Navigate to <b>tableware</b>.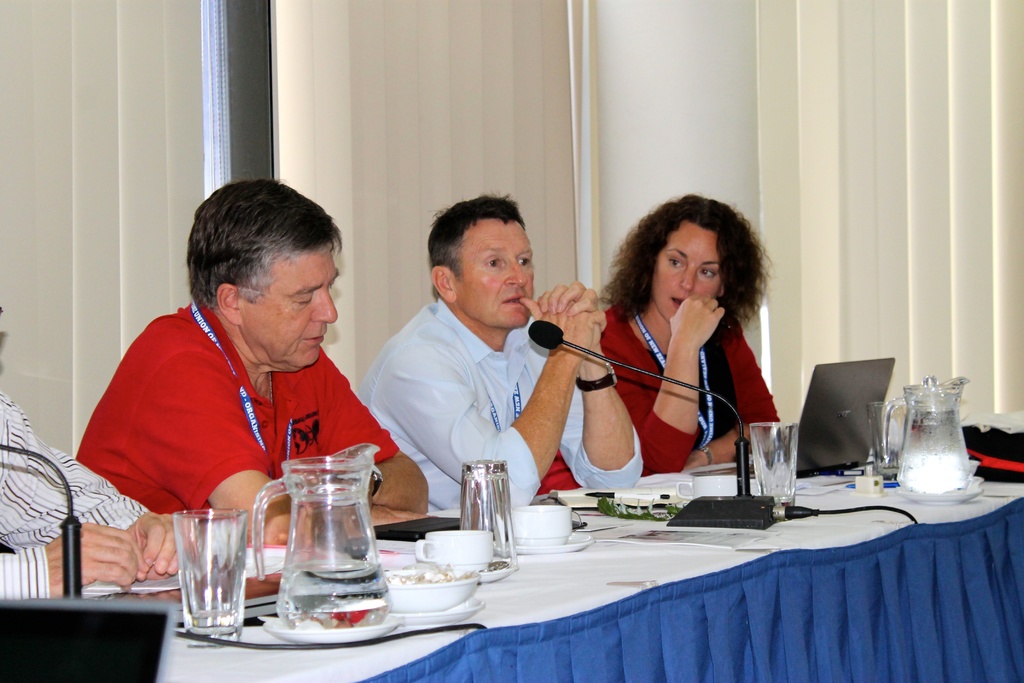
Navigation target: (499,529,593,570).
